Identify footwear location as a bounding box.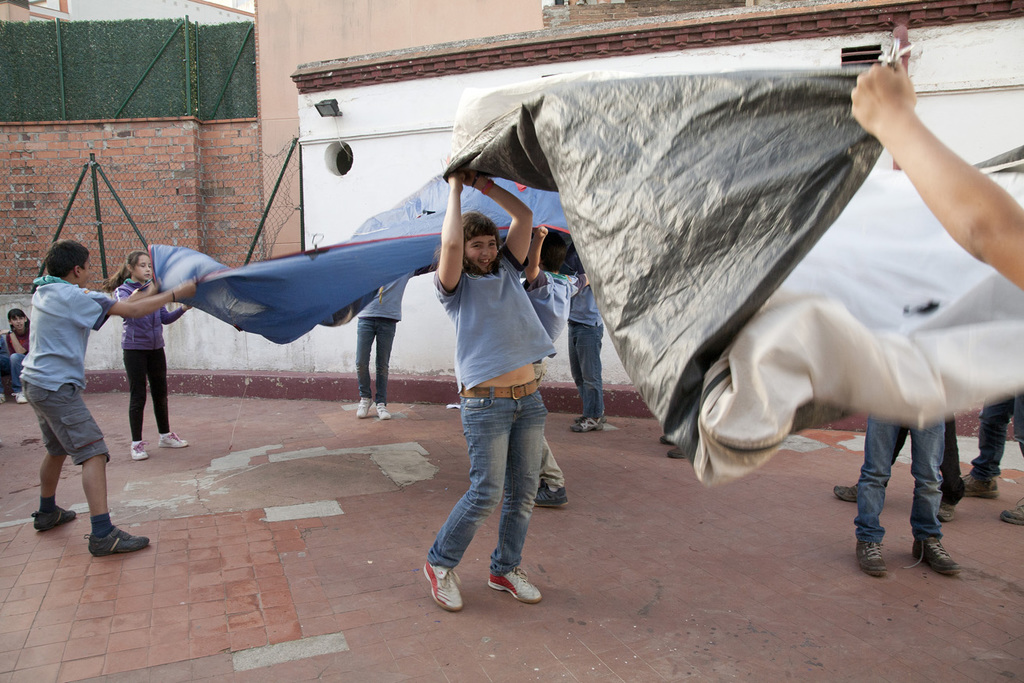
locate(133, 432, 146, 460).
